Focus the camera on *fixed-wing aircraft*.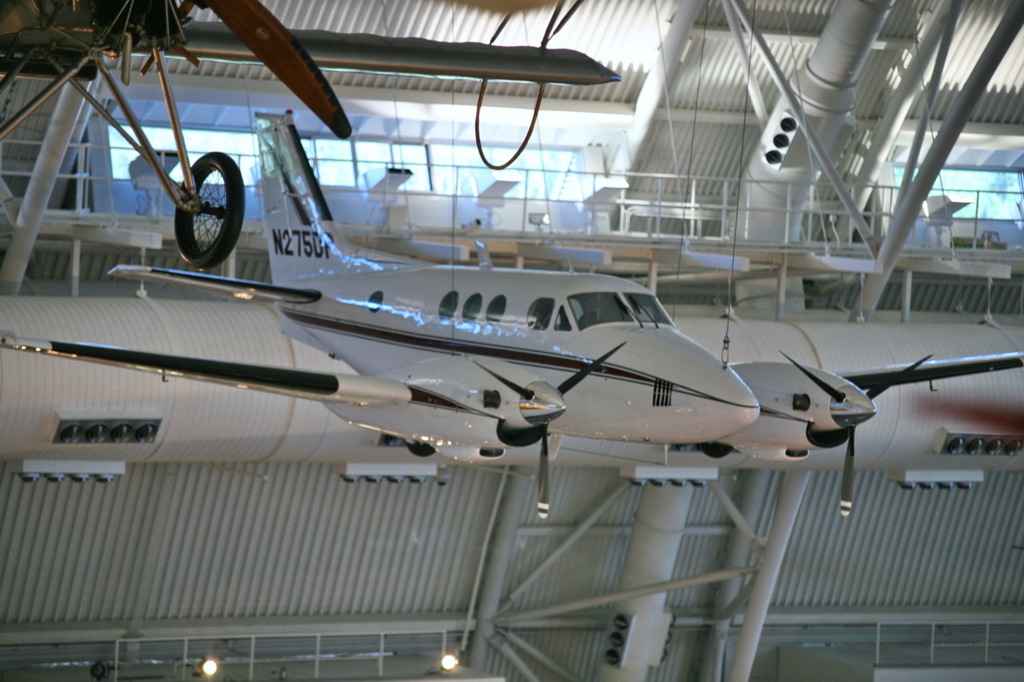
Focus region: region(2, 99, 1023, 517).
